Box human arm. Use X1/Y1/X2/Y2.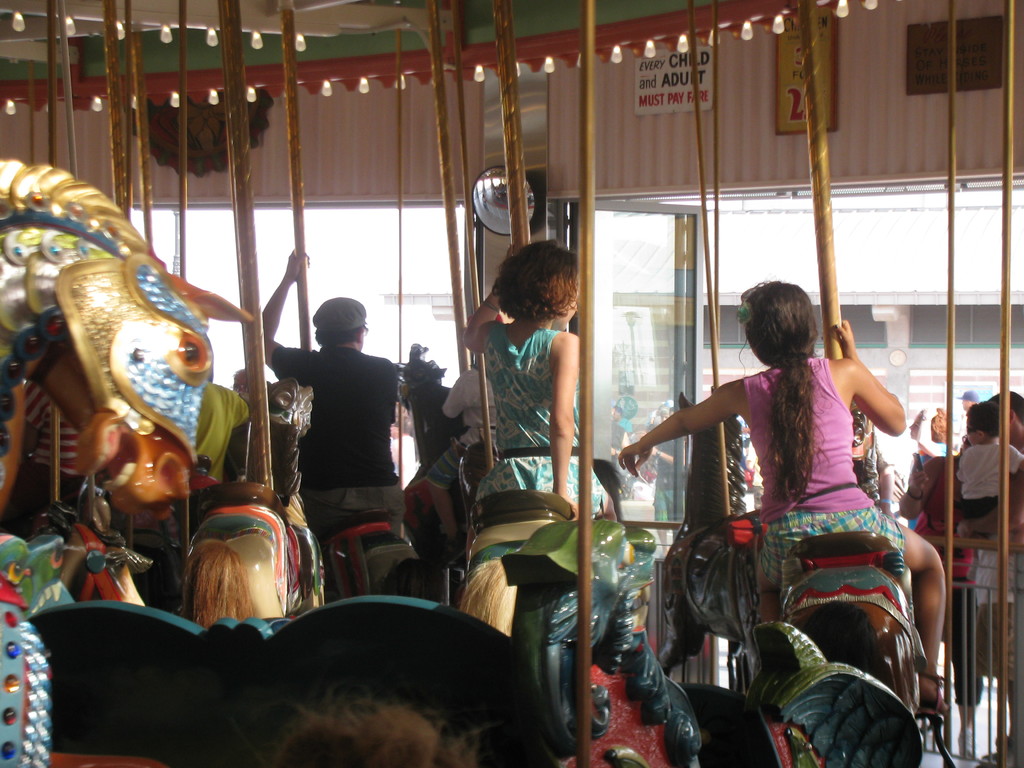
953/472/1023/538.
